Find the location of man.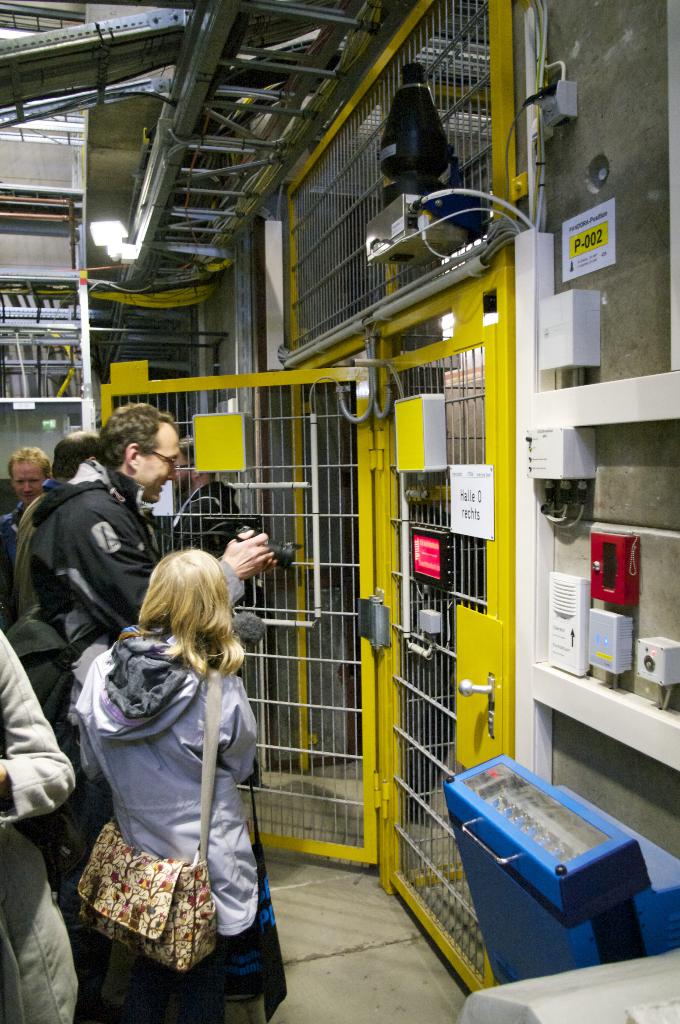
Location: {"x1": 165, "y1": 430, "x2": 270, "y2": 783}.
